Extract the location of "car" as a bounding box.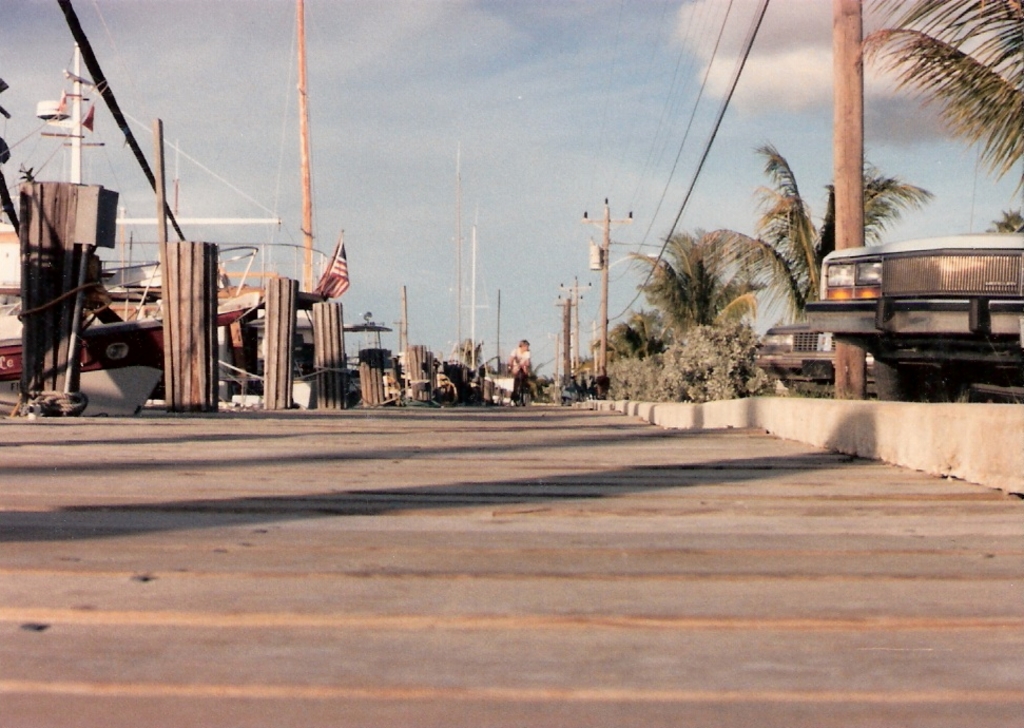
crop(753, 319, 877, 400).
